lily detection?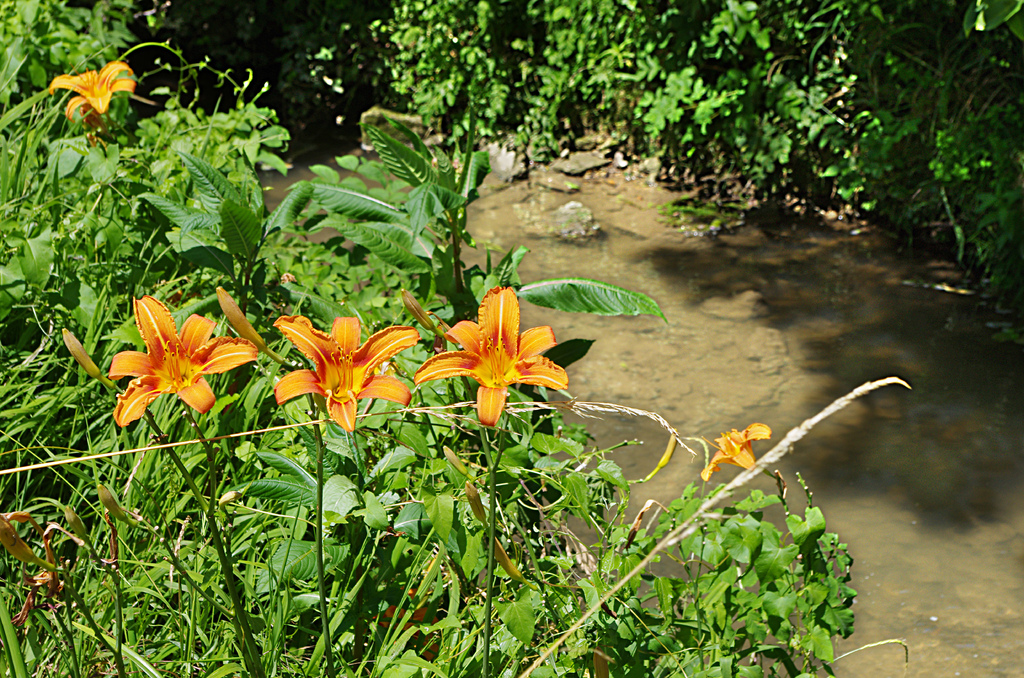
[114,295,257,423]
